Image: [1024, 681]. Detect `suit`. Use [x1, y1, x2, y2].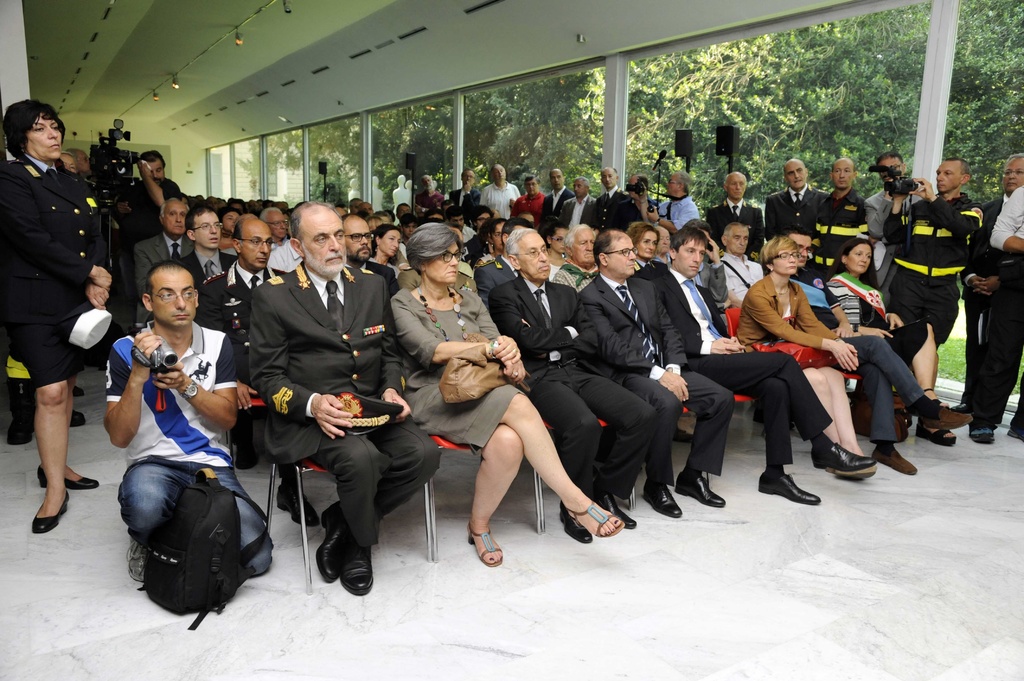
[596, 186, 628, 227].
